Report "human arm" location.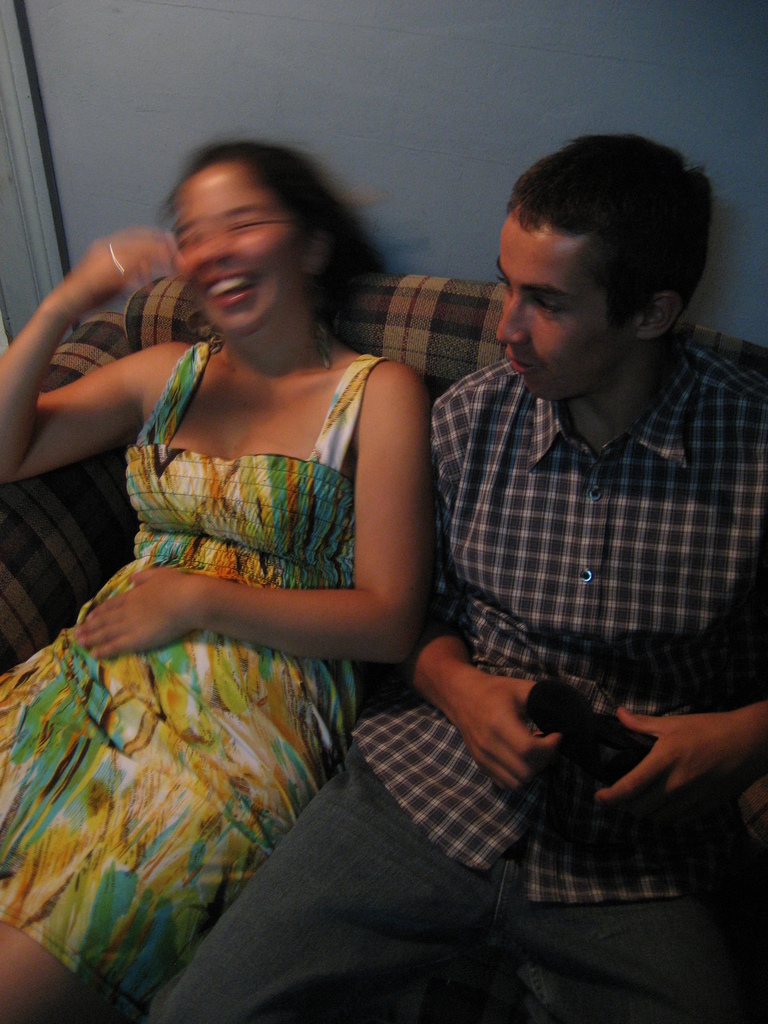
Report: (394, 607, 563, 791).
